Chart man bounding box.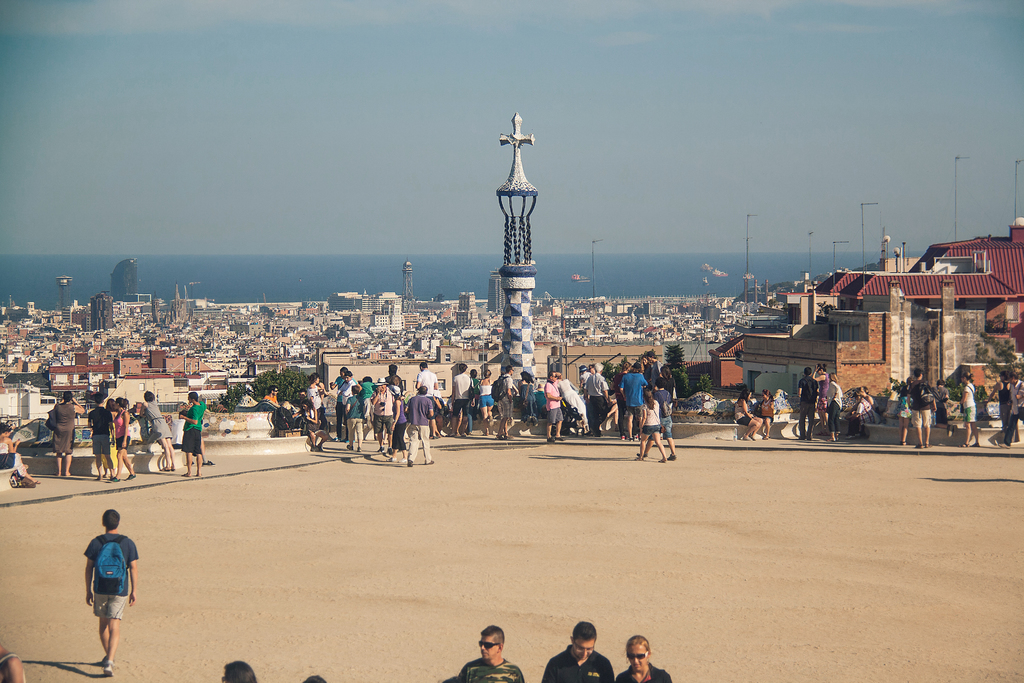
Charted: locate(404, 386, 435, 465).
